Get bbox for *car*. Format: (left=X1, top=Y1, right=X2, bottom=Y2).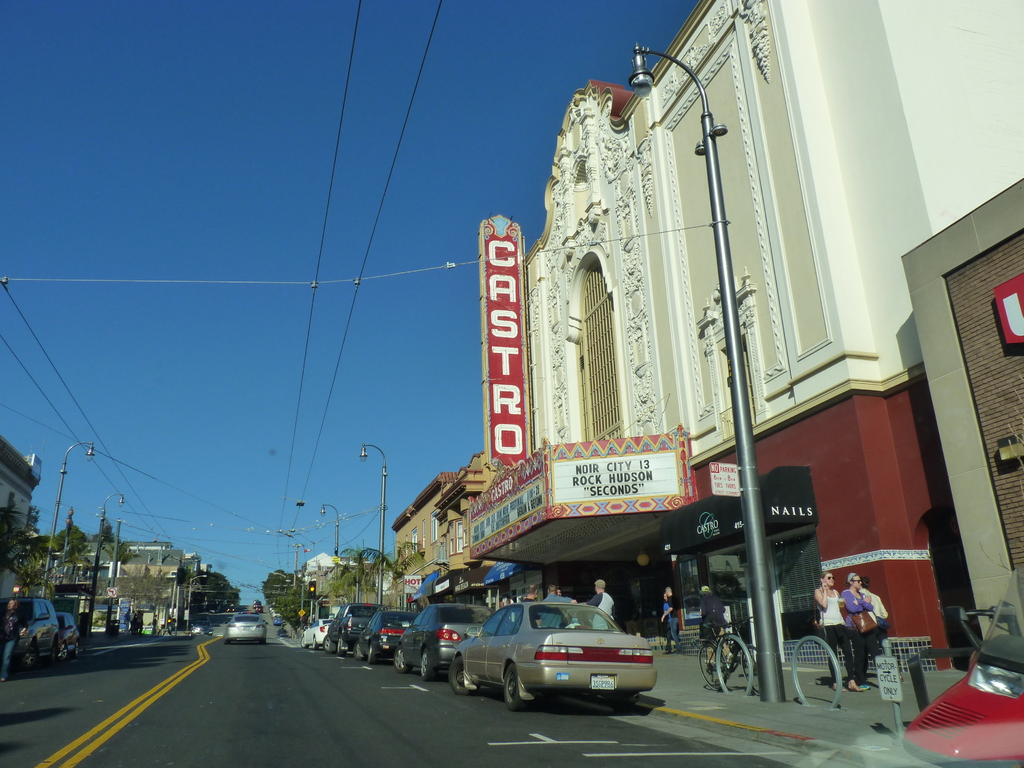
(left=55, top=611, right=87, bottom=656).
